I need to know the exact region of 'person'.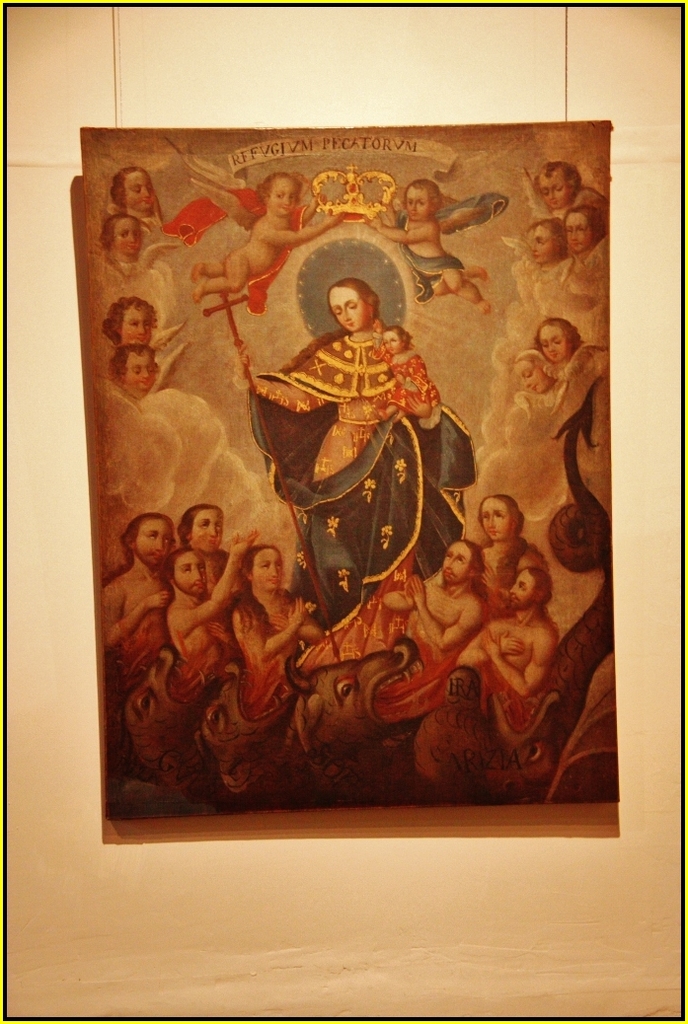
Region: l=106, t=291, r=155, b=341.
